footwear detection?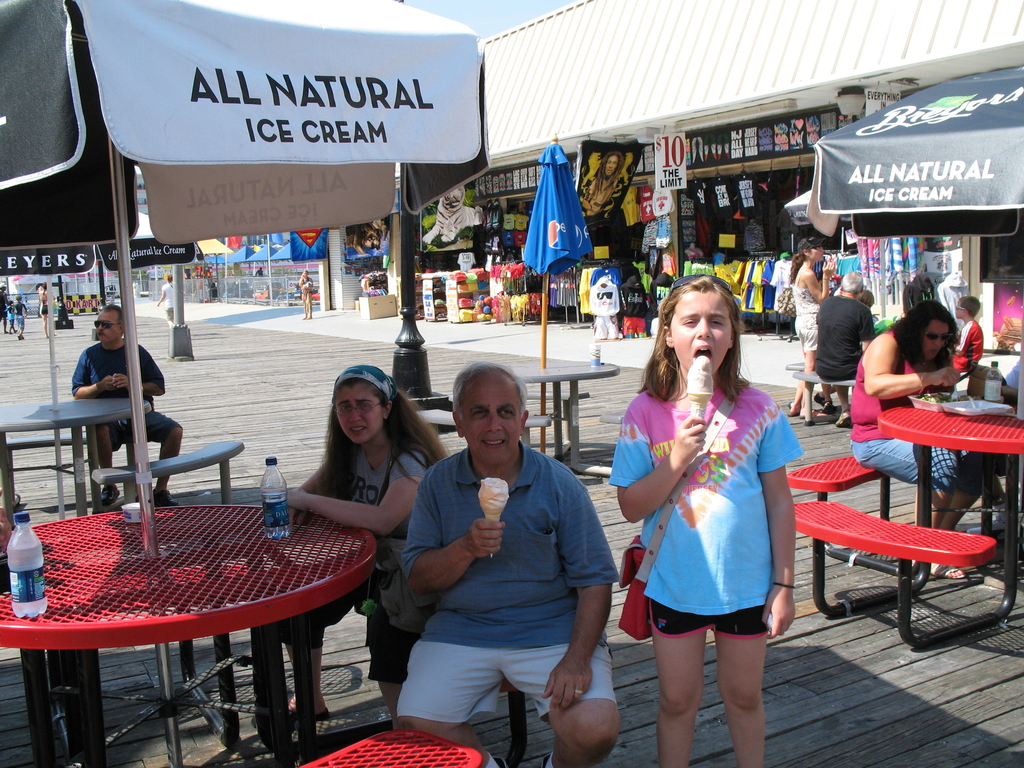
region(813, 390, 837, 413)
